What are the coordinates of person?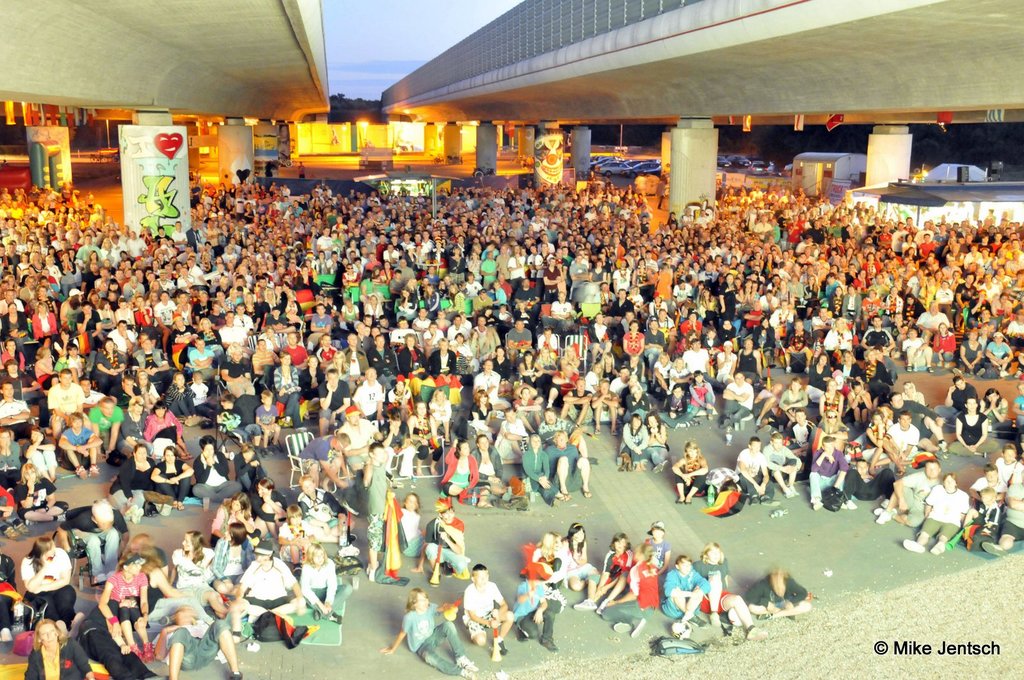
644:317:668:360.
